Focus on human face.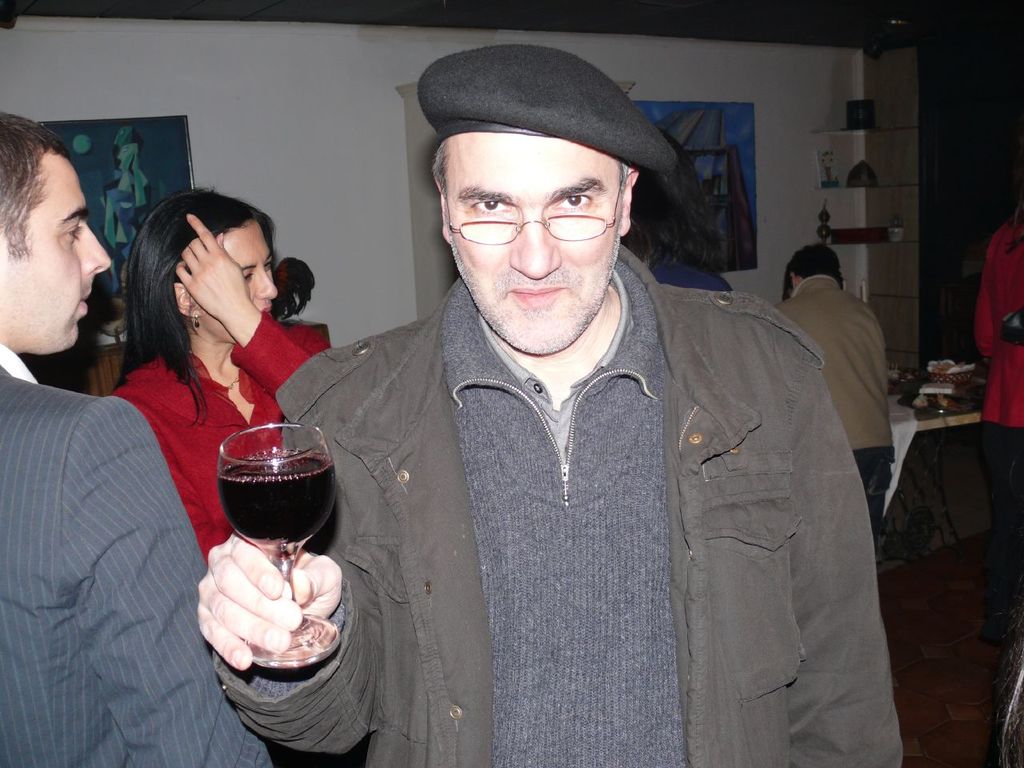
Focused at [x1=23, y1=174, x2=110, y2=342].
